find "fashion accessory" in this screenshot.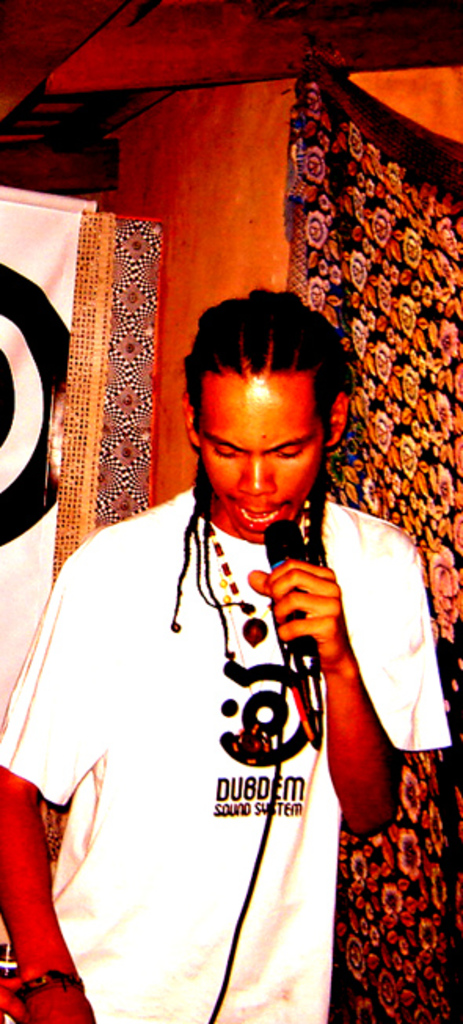
The bounding box for "fashion accessory" is <box>11,964,89,999</box>.
